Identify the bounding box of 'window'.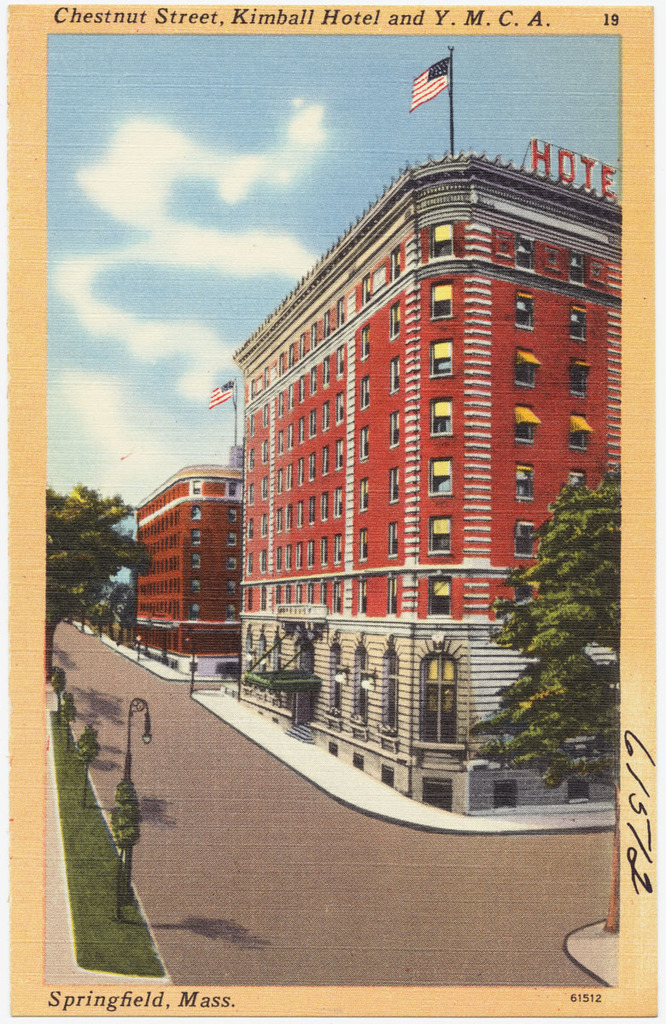
bbox=(286, 585, 290, 602).
